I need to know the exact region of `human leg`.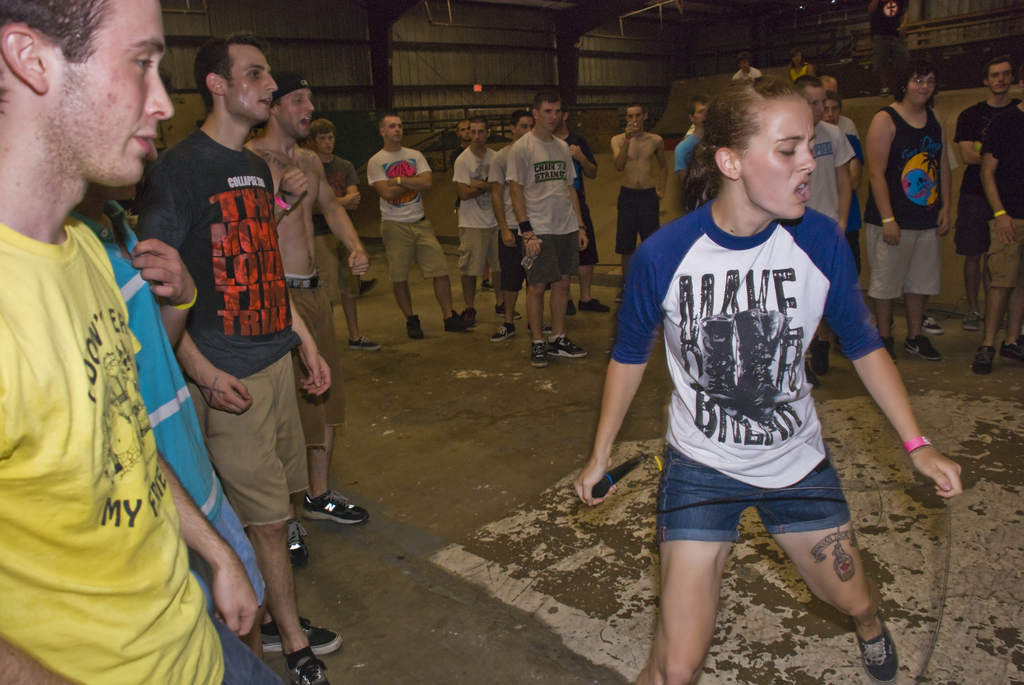
Region: x1=578, y1=265, x2=612, y2=315.
